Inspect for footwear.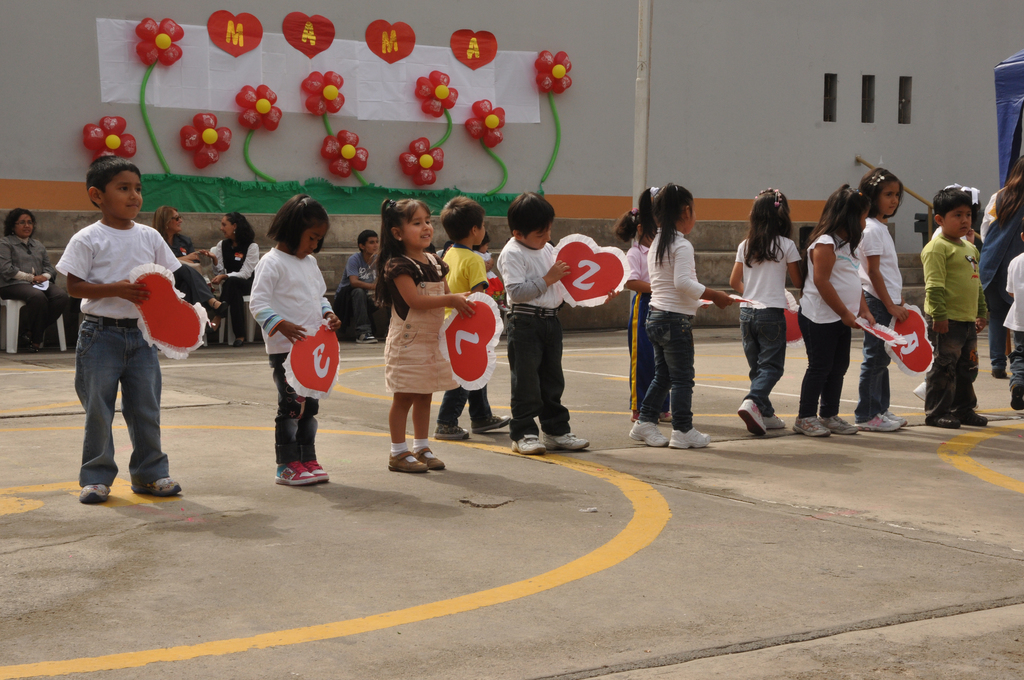
Inspection: left=431, top=423, right=468, bottom=442.
